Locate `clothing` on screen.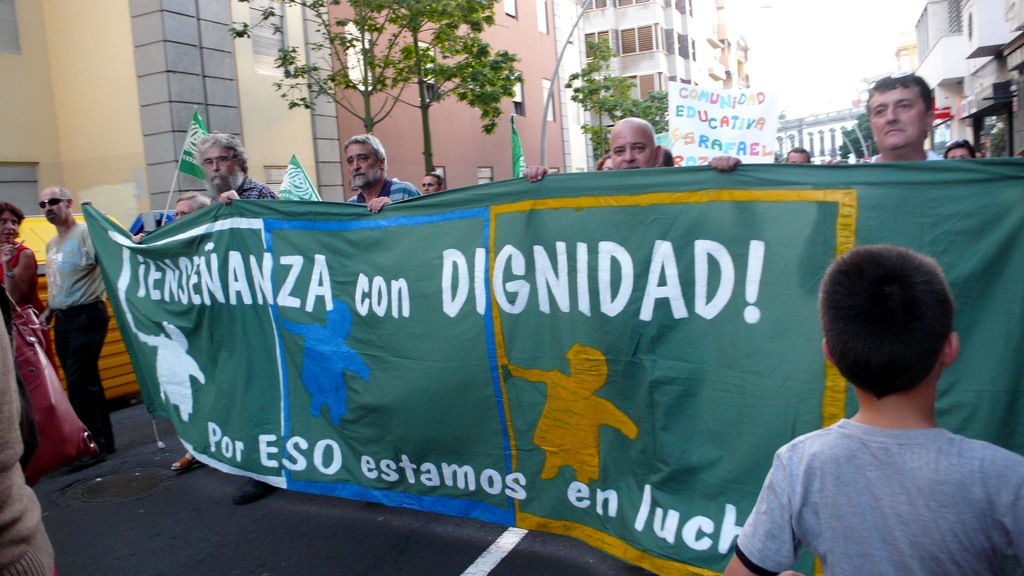
On screen at (x1=0, y1=305, x2=60, y2=575).
